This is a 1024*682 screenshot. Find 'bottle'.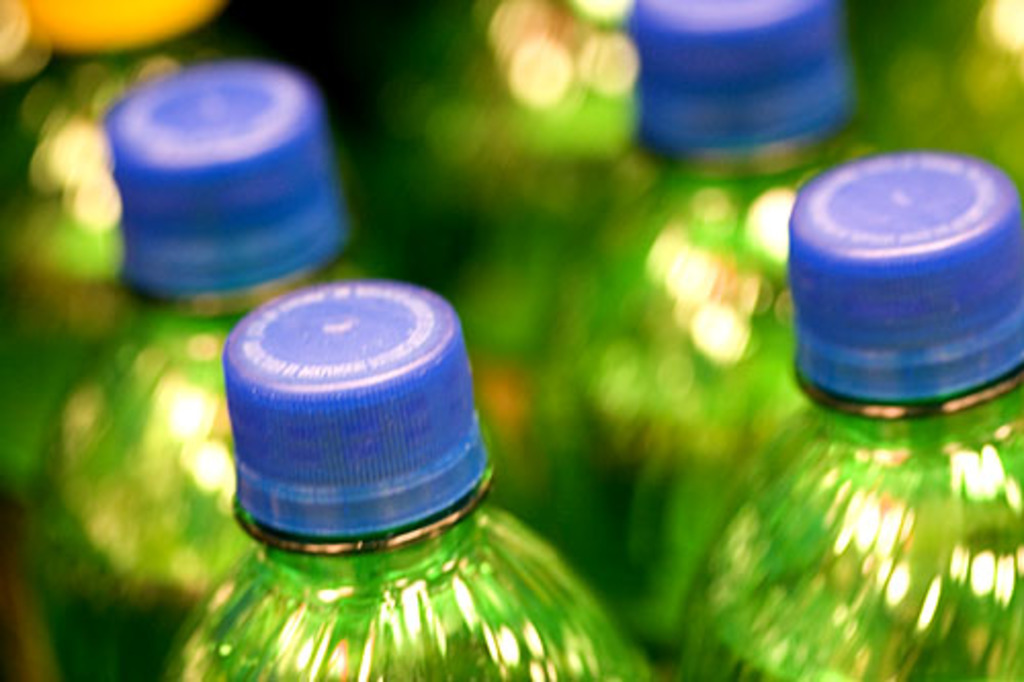
Bounding box: x1=182 y1=291 x2=557 y2=643.
